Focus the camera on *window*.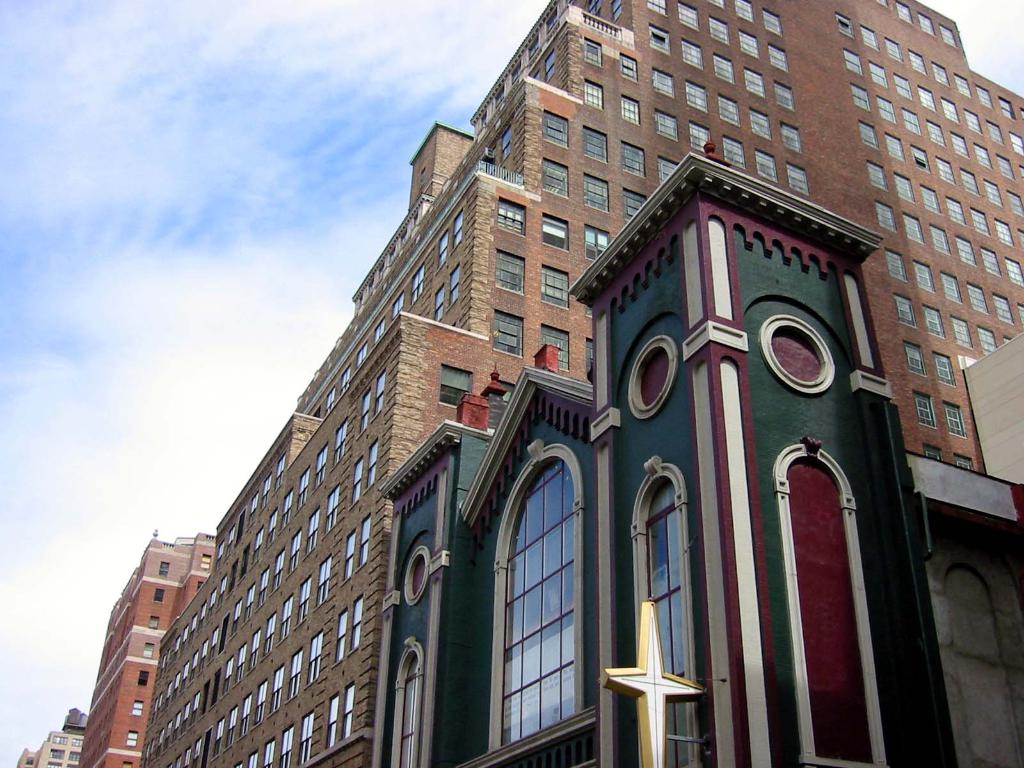
Focus region: 393:639:419:767.
